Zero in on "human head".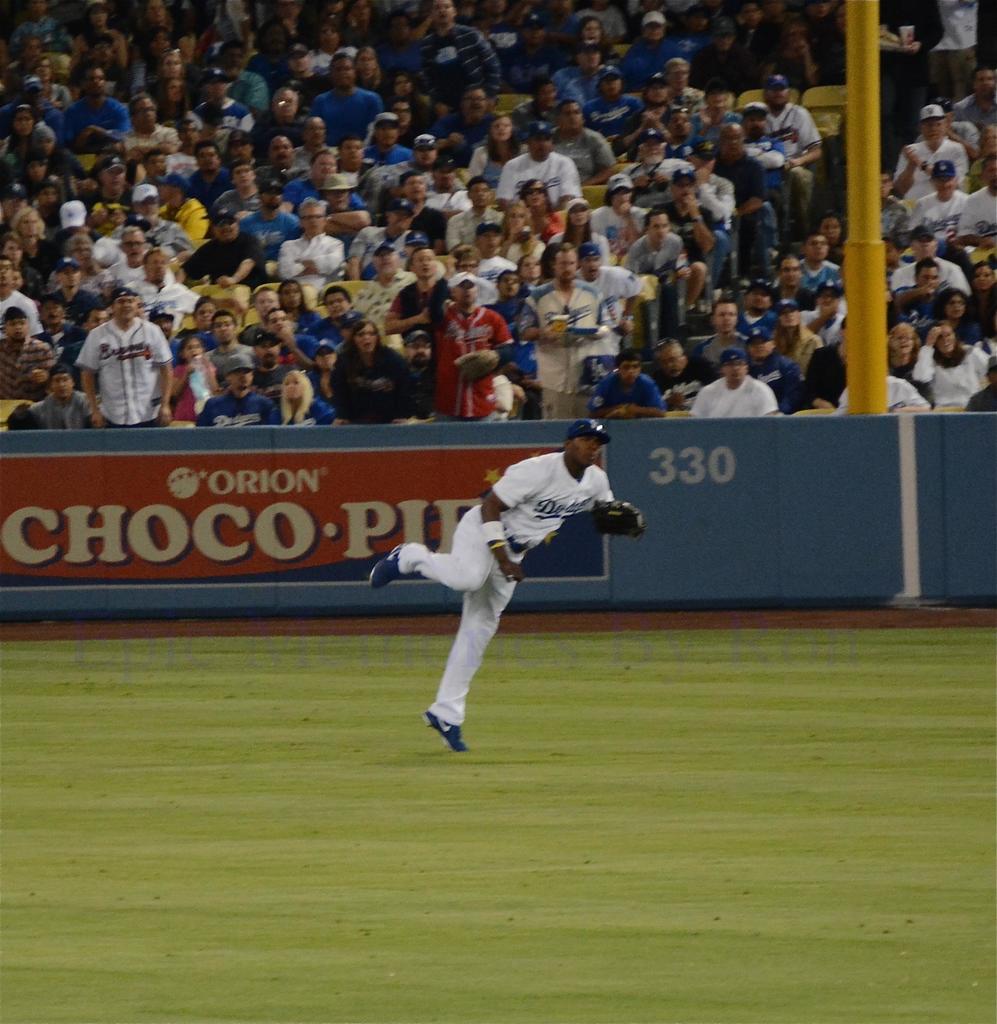
Zeroed in: region(713, 301, 736, 331).
